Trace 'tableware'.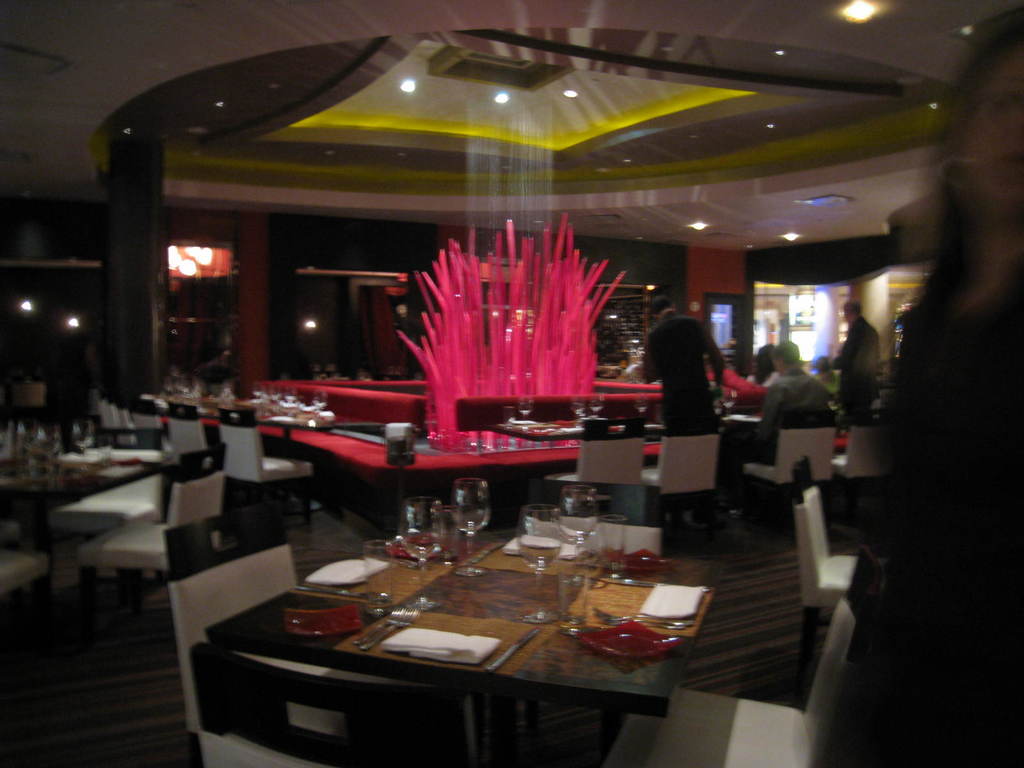
Traced to (left=283, top=603, right=362, bottom=637).
